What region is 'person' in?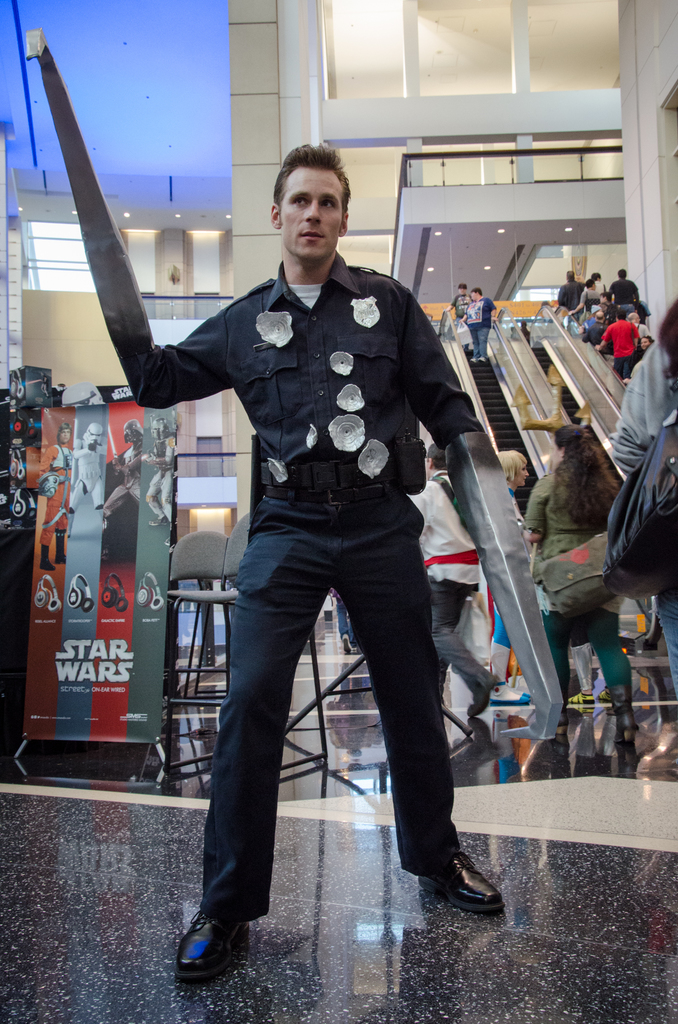
select_region(23, 28, 562, 981).
